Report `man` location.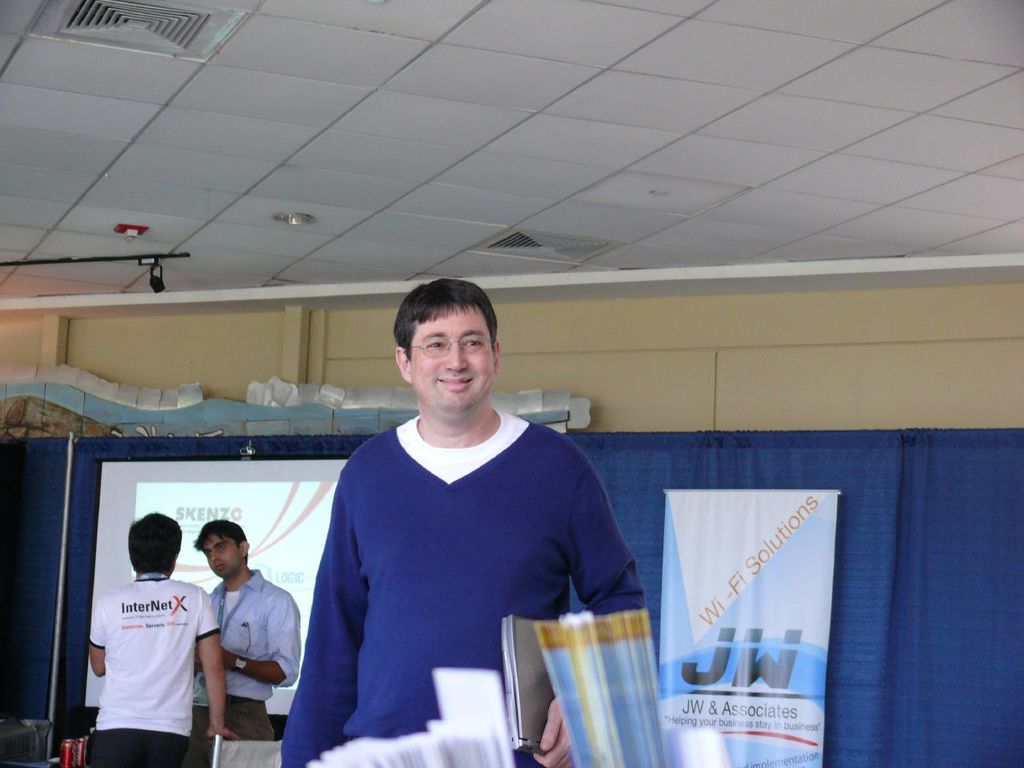
Report: 90/515/246/767.
